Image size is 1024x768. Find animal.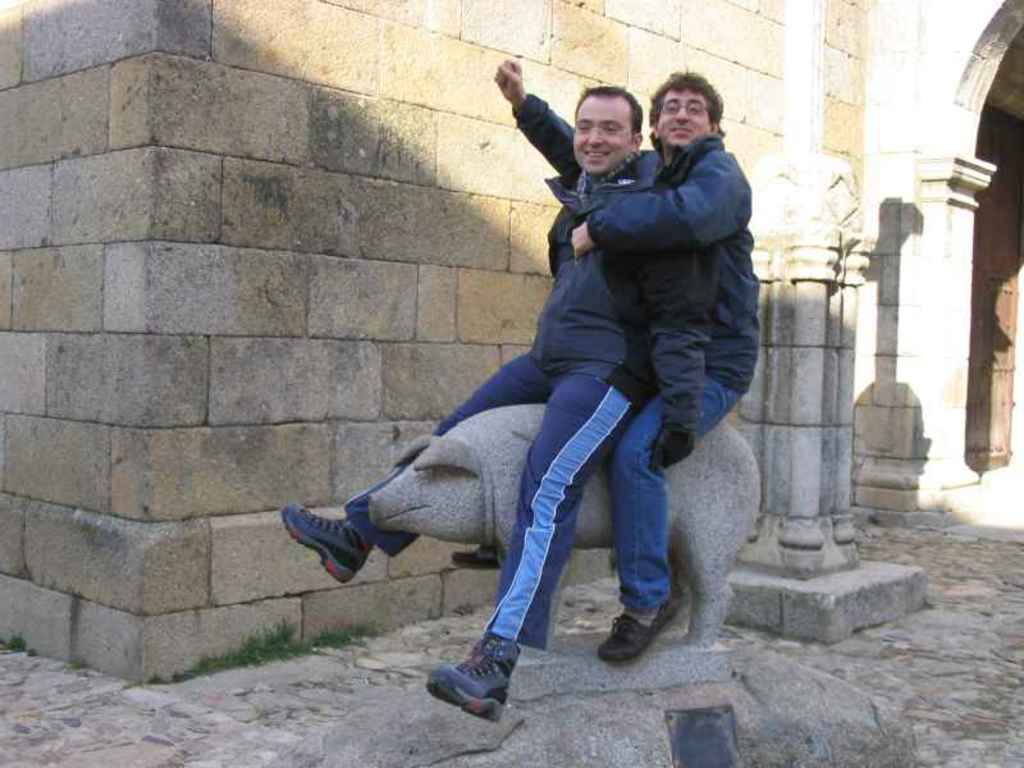
bbox(365, 403, 762, 655).
